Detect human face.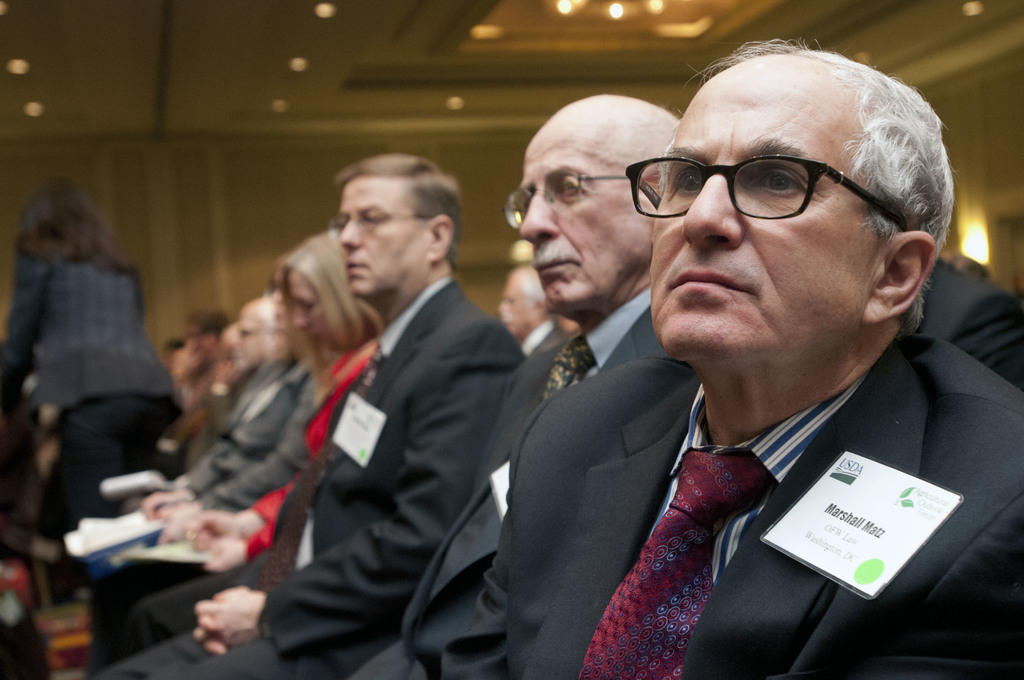
Detected at l=182, t=321, r=221, b=366.
